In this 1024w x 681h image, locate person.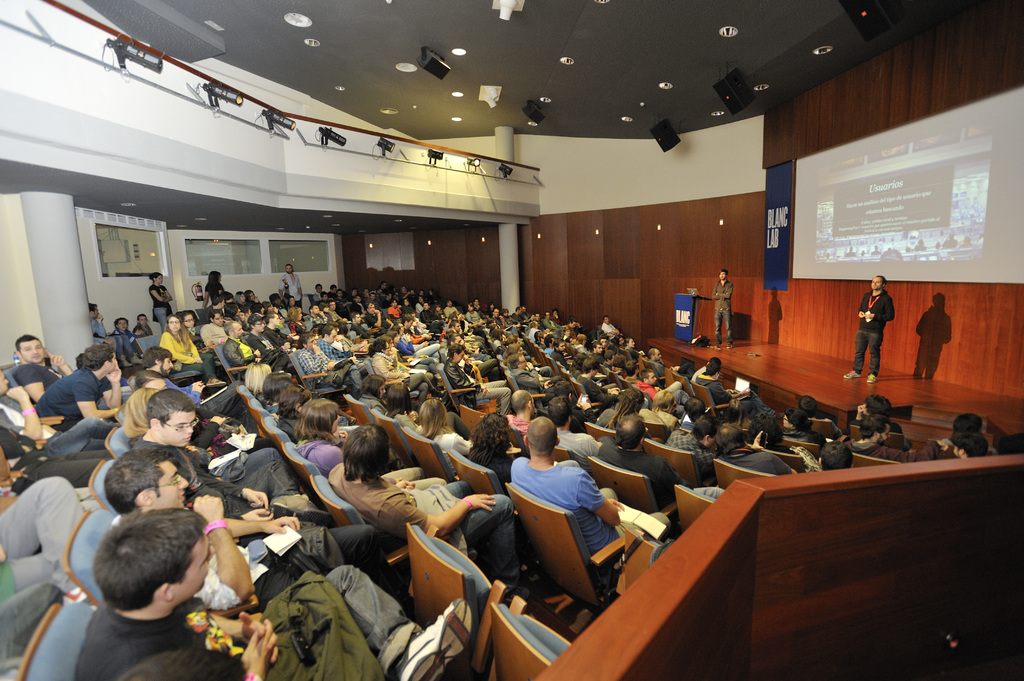
Bounding box: bbox=(322, 419, 533, 595).
